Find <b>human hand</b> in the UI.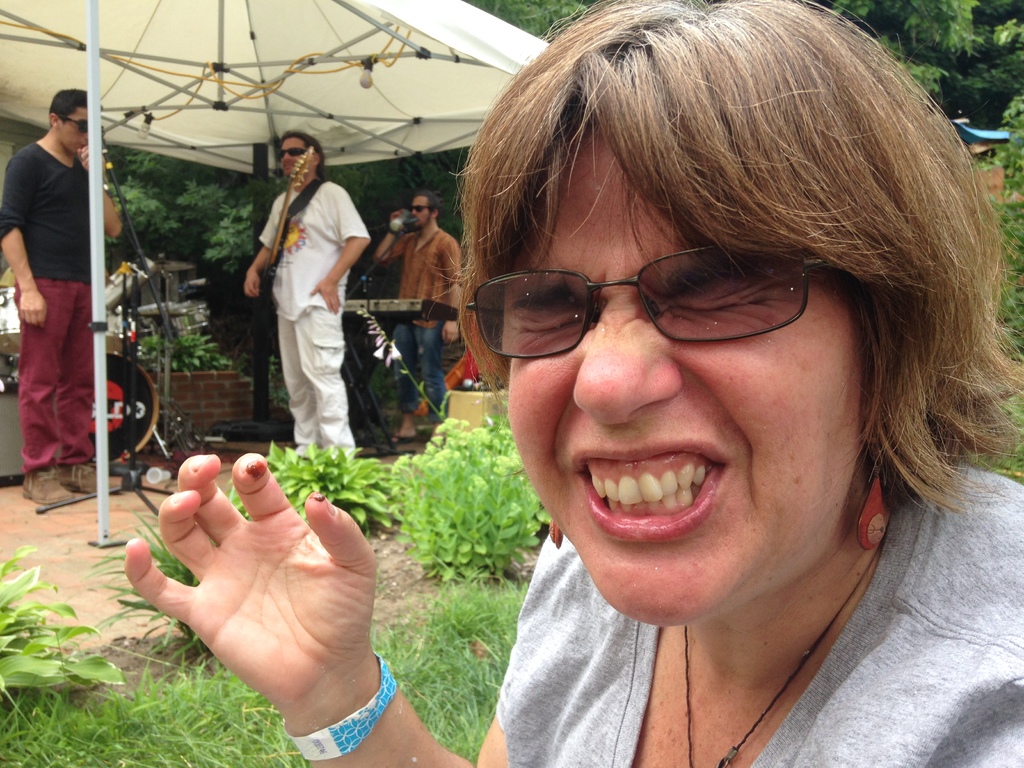
UI element at x1=76, y1=141, x2=108, y2=173.
